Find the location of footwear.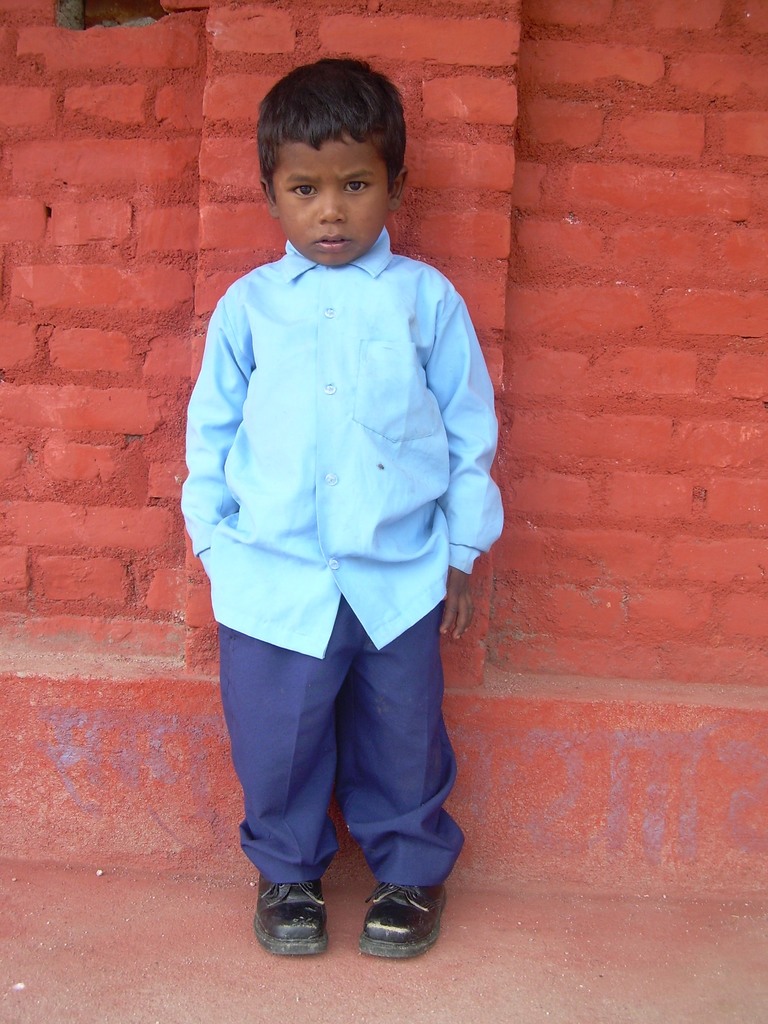
Location: left=344, top=881, right=440, bottom=956.
